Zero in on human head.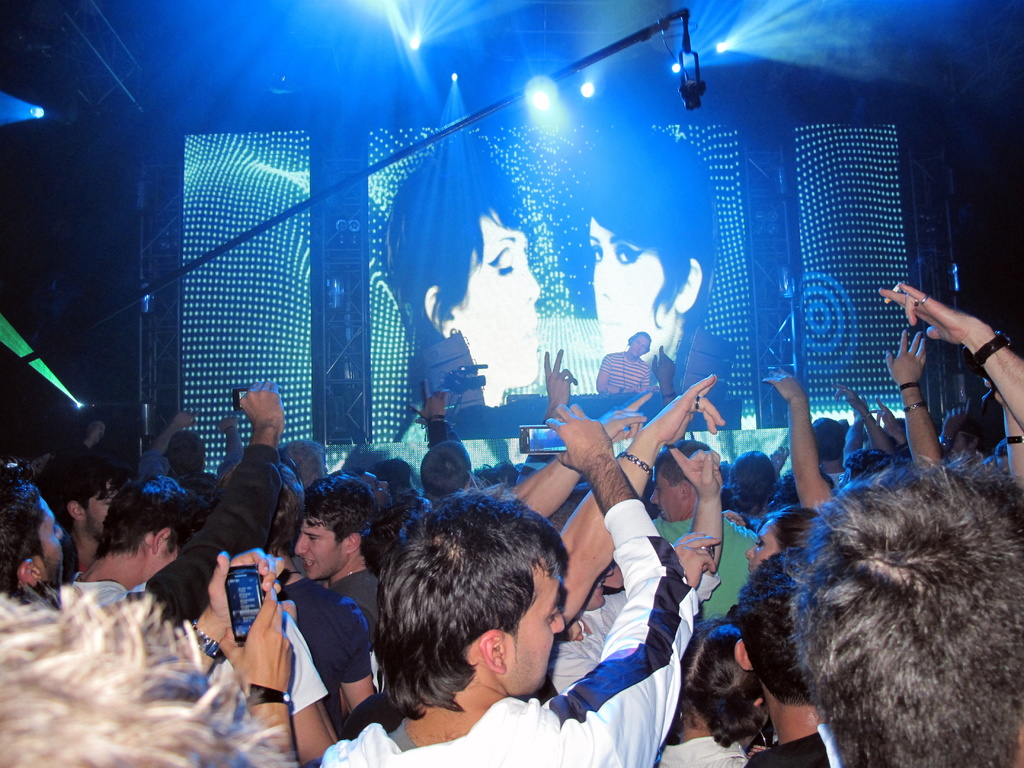
Zeroed in: <bbox>412, 438, 470, 500</bbox>.
